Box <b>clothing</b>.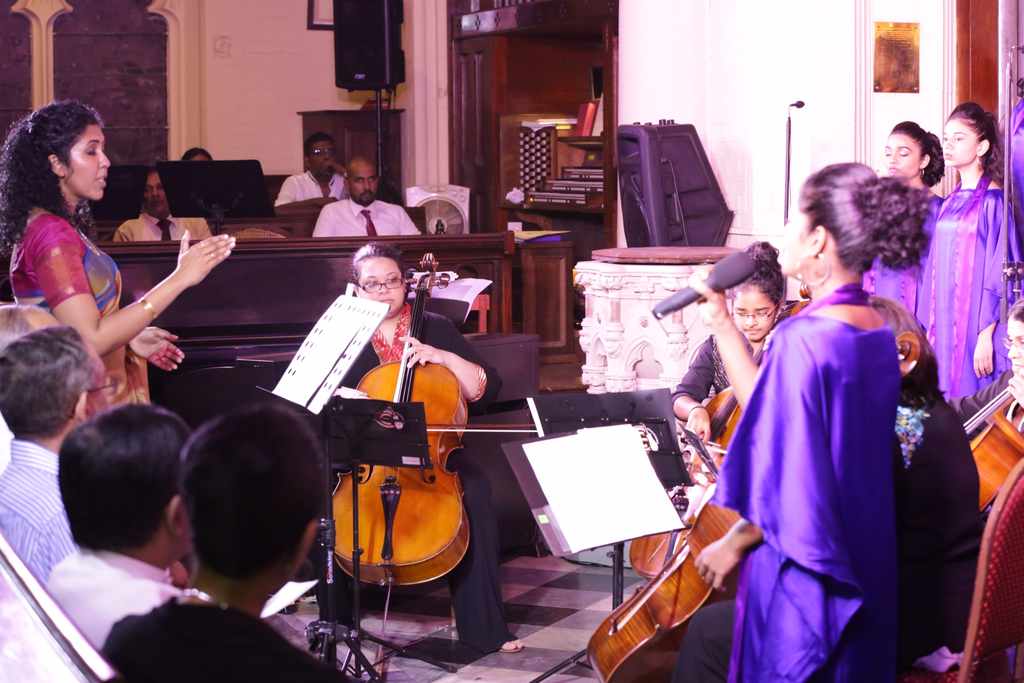
x1=0, y1=431, x2=78, y2=586.
